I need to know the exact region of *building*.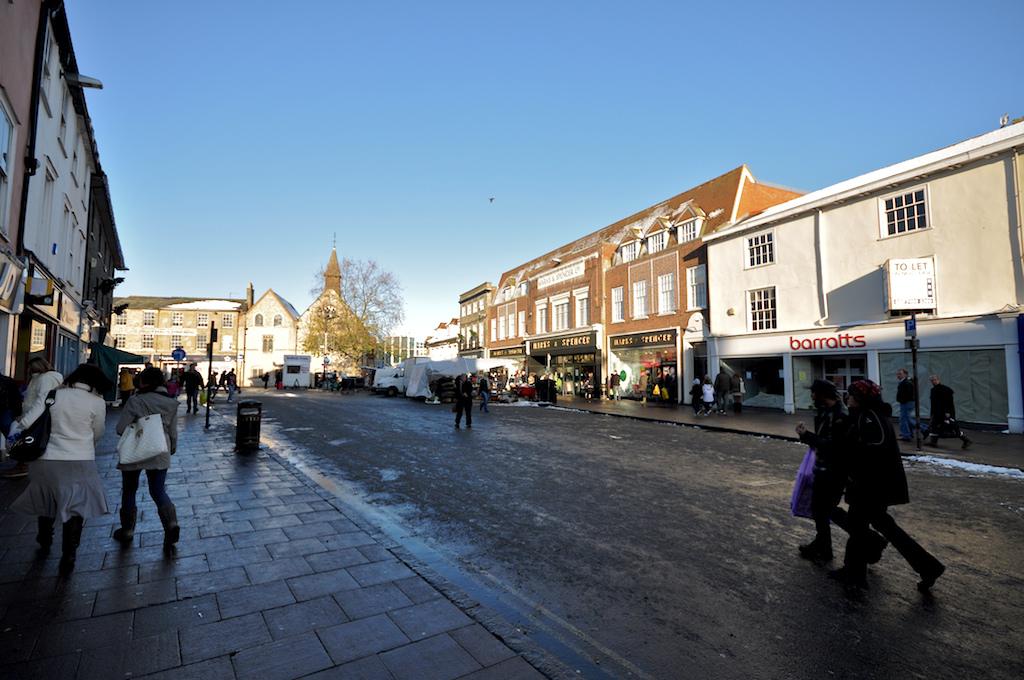
Region: (684,114,1023,434).
